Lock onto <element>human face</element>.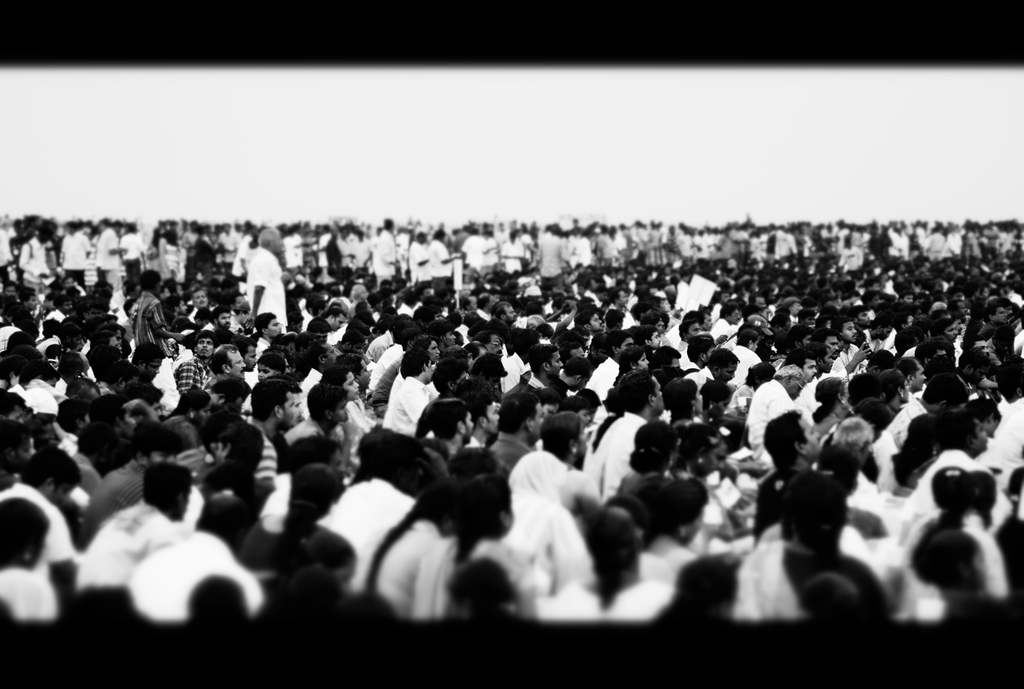
Locked: bbox=[787, 373, 807, 394].
